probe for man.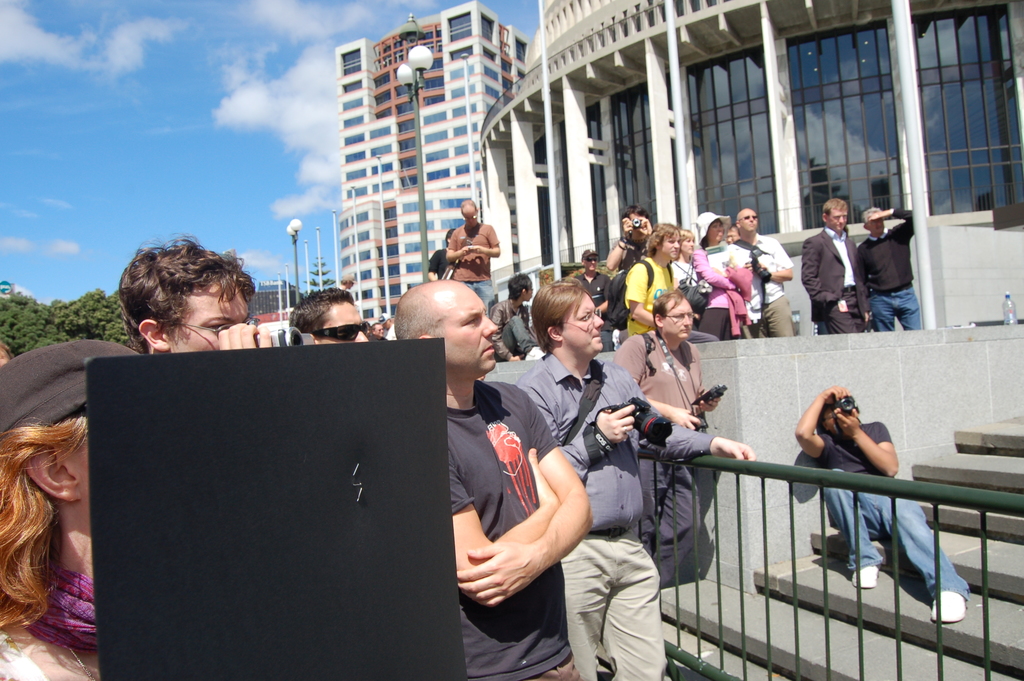
Probe result: l=568, t=247, r=613, b=345.
